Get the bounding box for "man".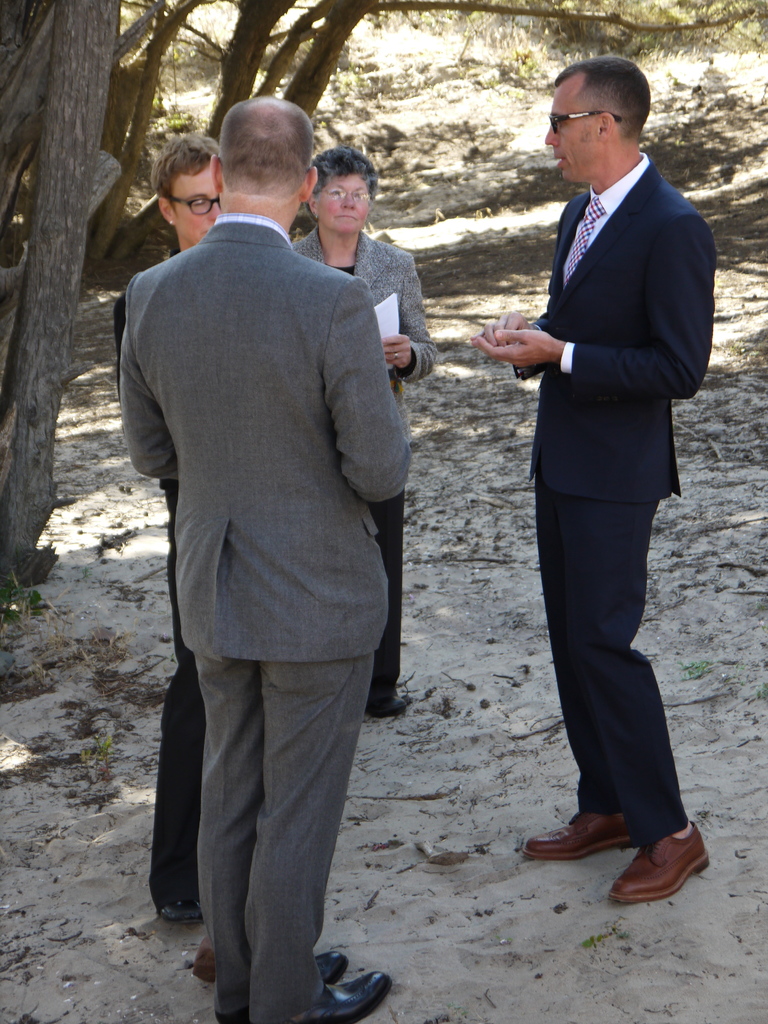
472/57/717/906.
